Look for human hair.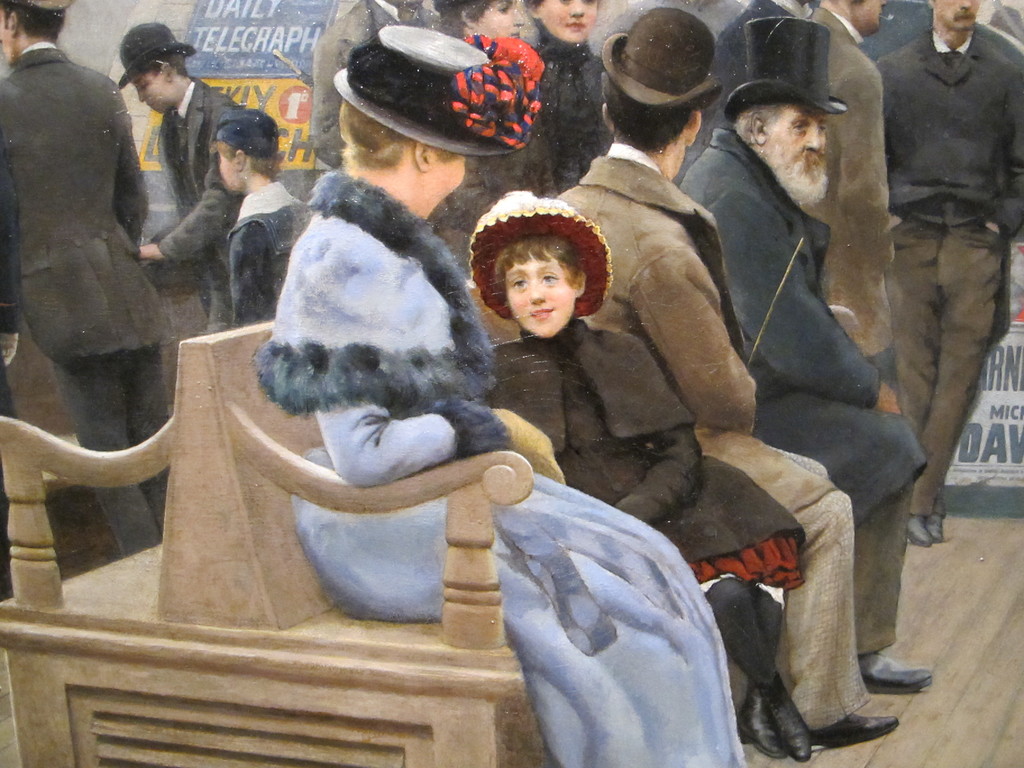
Found: left=854, top=0, right=867, bottom=4.
